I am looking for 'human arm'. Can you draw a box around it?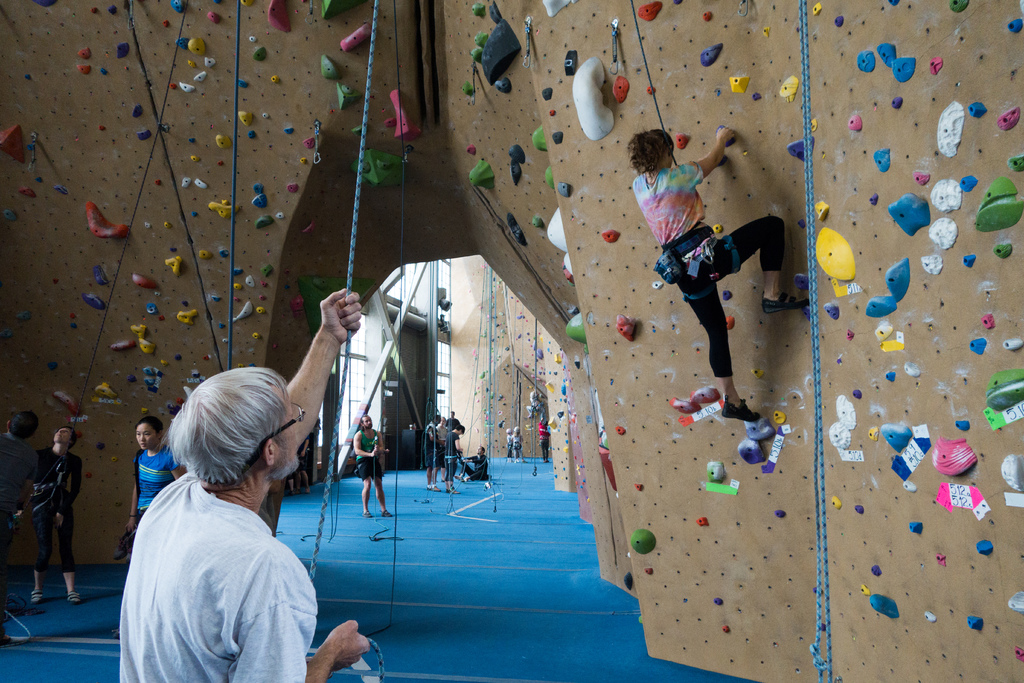
Sure, the bounding box is bbox=[461, 456, 486, 465].
